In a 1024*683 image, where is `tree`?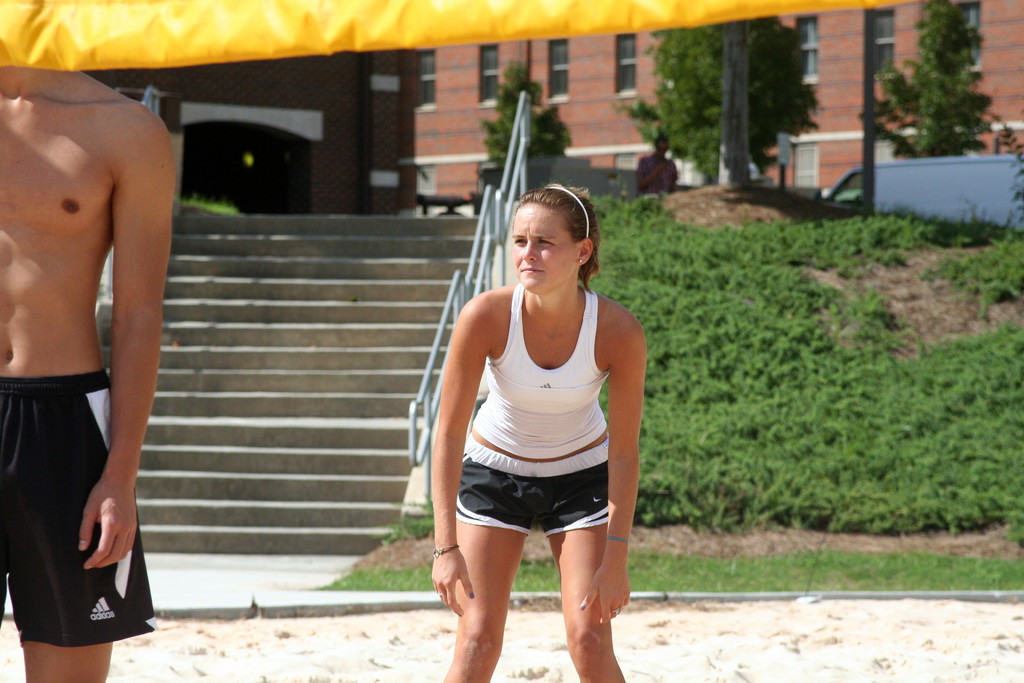
{"x1": 483, "y1": 60, "x2": 570, "y2": 161}.
